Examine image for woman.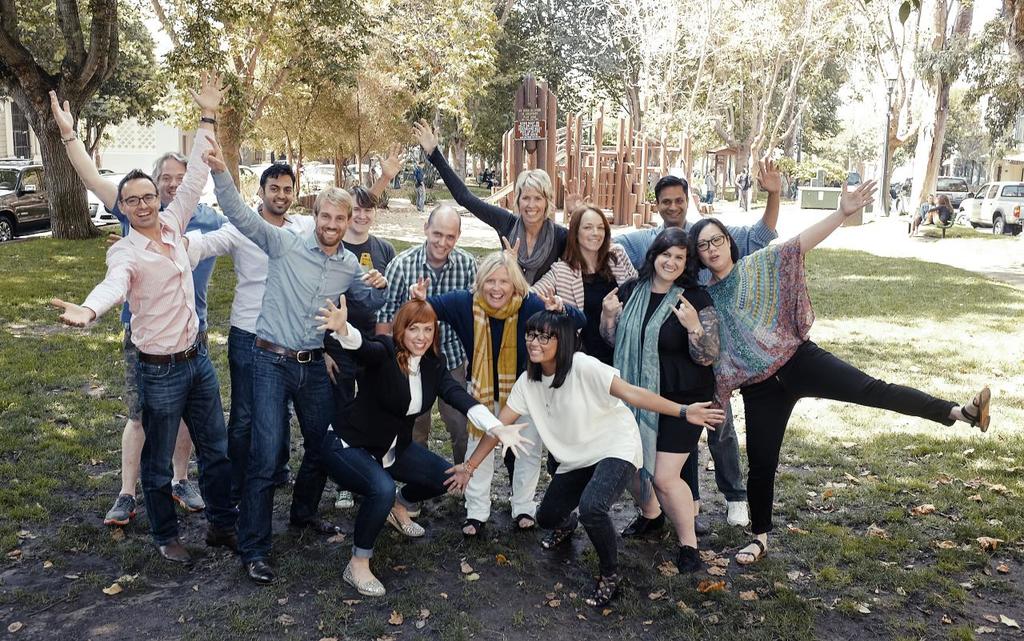
Examination result: <region>439, 316, 724, 607</region>.
